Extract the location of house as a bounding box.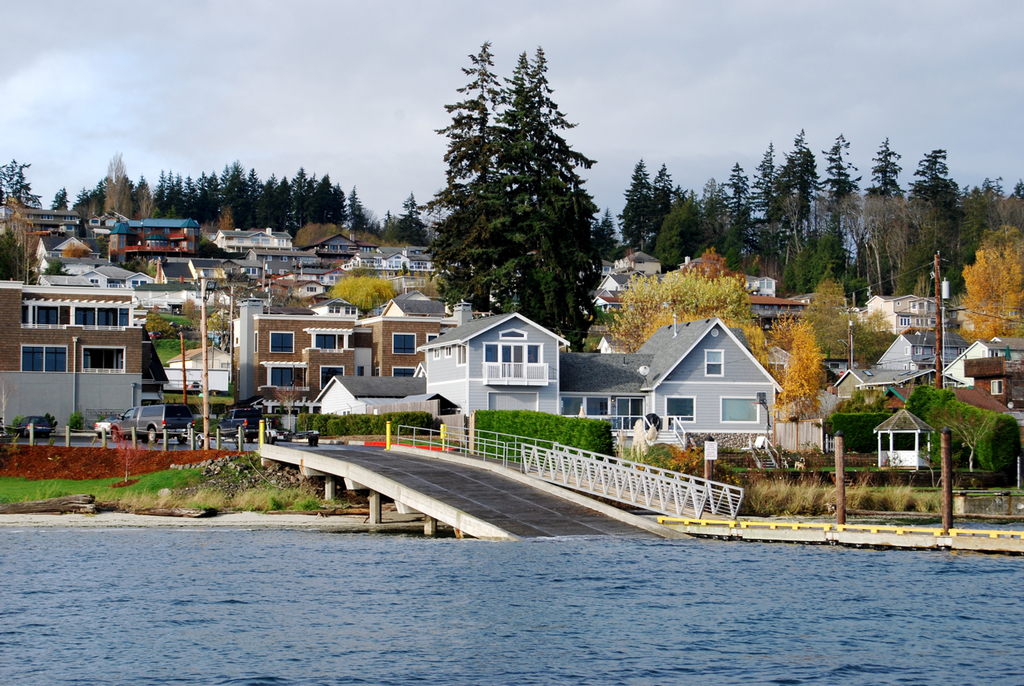
<region>220, 227, 295, 251</region>.
